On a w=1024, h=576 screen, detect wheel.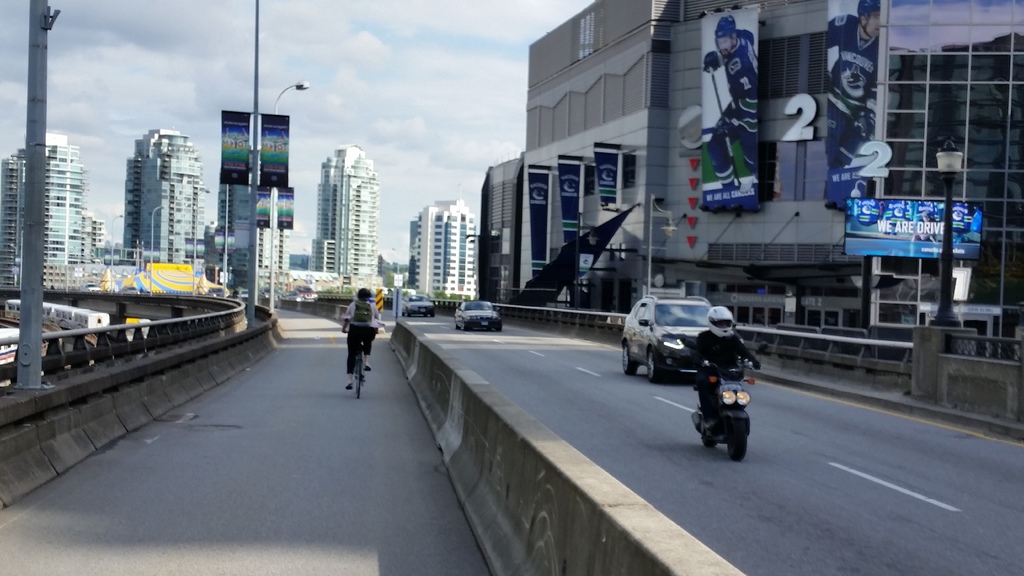
bbox(646, 349, 671, 382).
